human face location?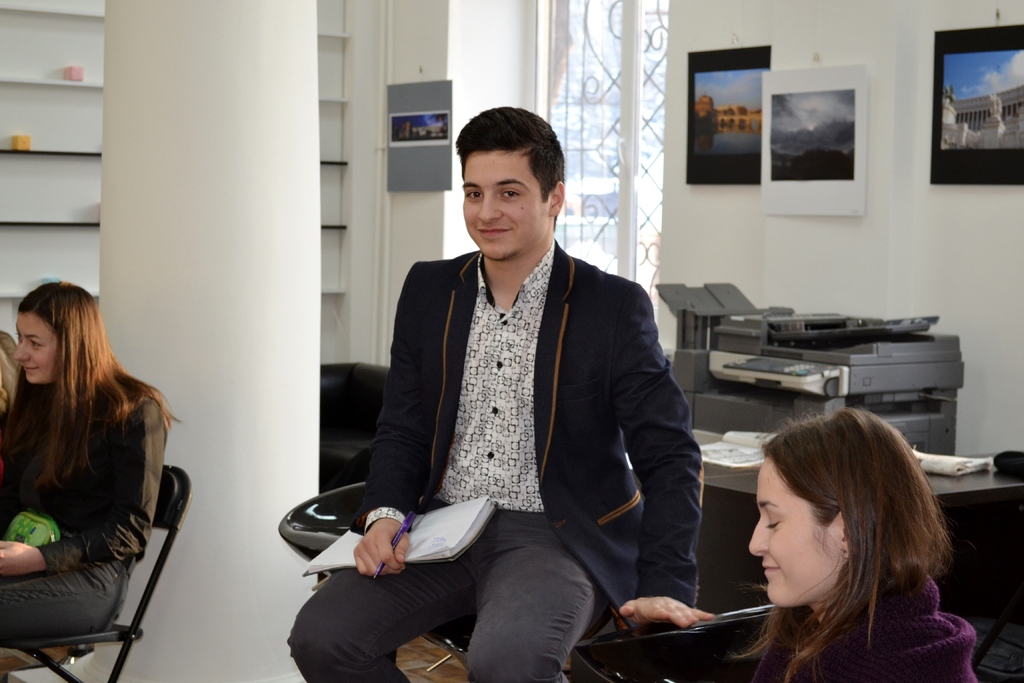
x1=12, y1=309, x2=58, y2=386
